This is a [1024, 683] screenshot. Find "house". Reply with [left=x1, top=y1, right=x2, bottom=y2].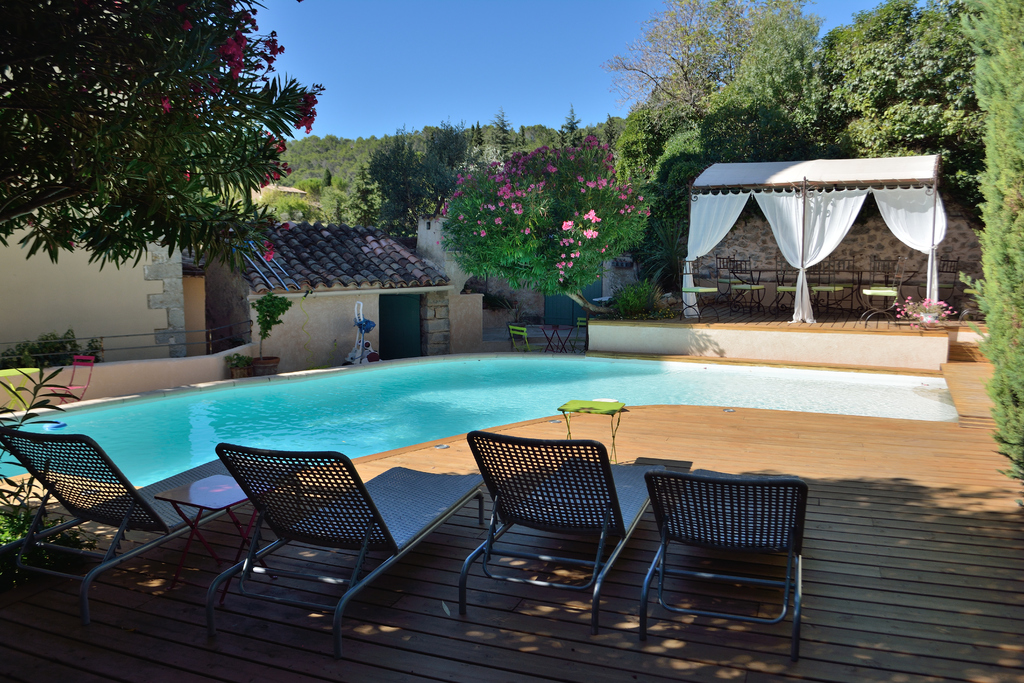
[left=544, top=235, right=640, bottom=325].
